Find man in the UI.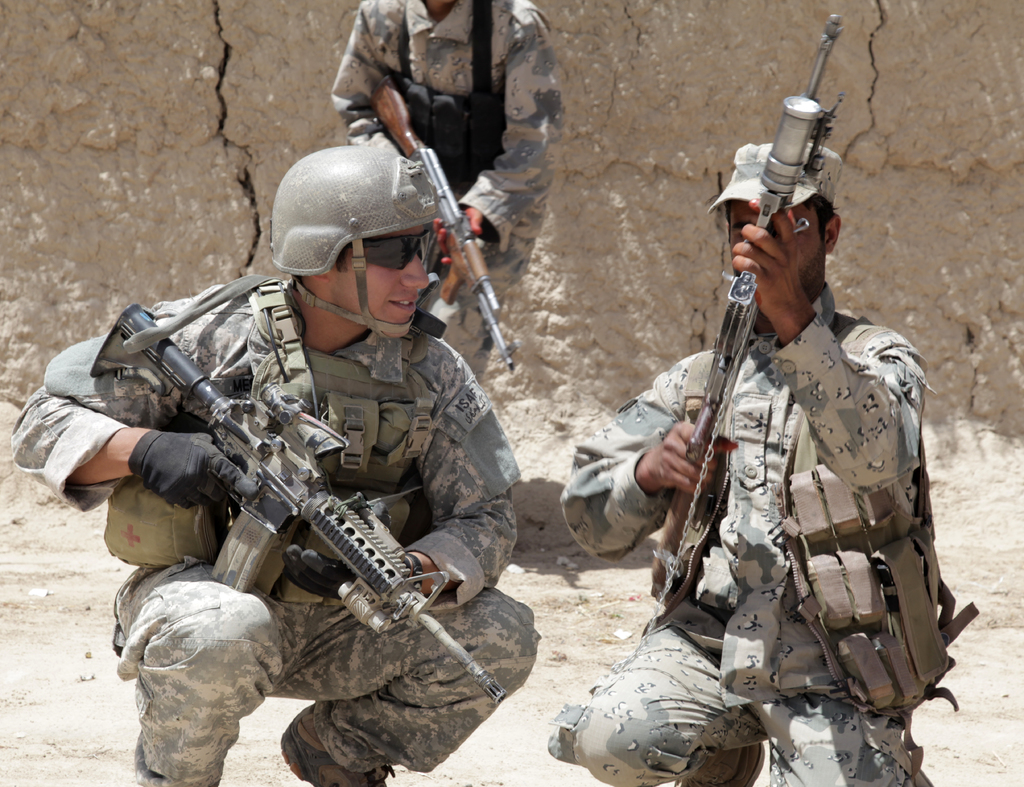
UI element at bbox=(584, 115, 973, 786).
